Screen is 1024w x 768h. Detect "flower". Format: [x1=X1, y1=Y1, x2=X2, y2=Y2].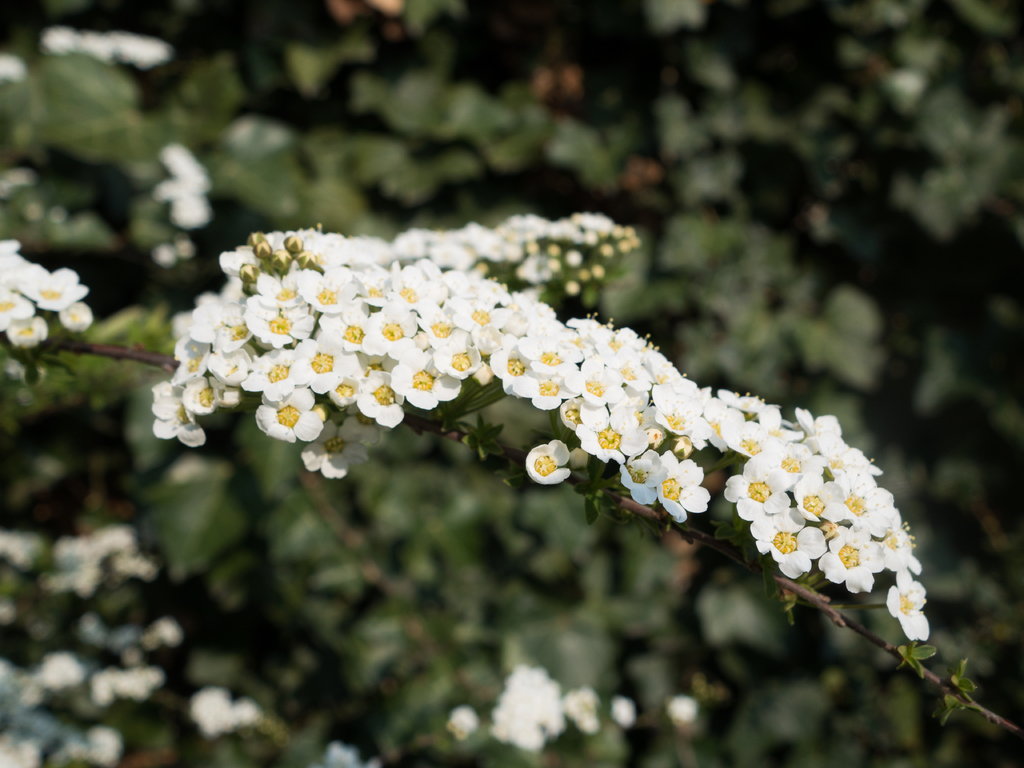
[x1=184, y1=683, x2=269, y2=732].
